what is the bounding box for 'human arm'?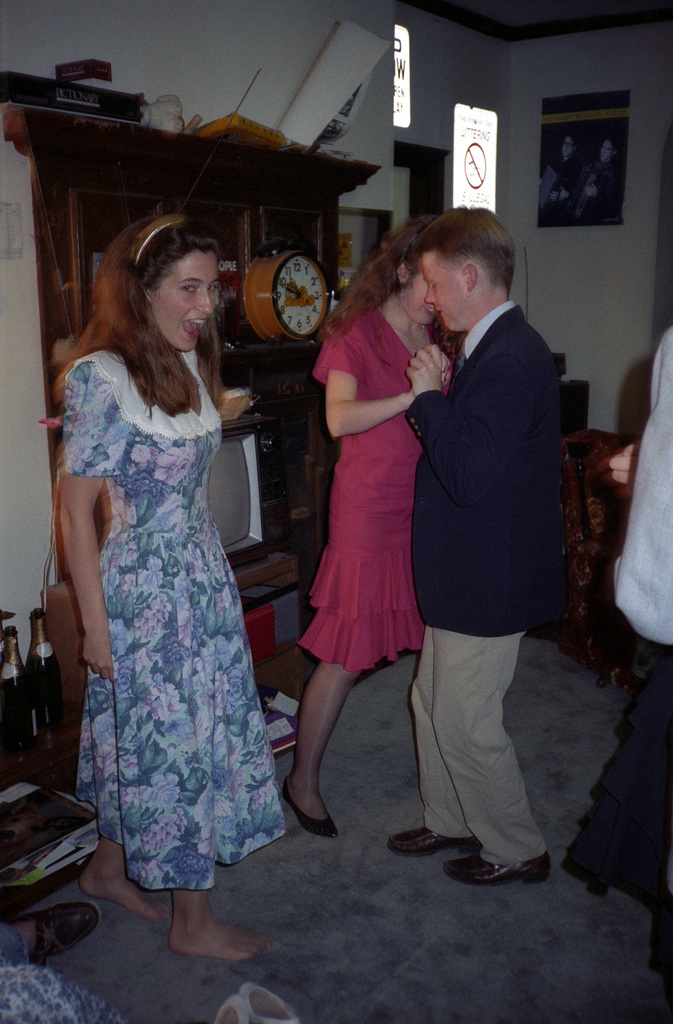
[left=336, top=362, right=435, bottom=430].
